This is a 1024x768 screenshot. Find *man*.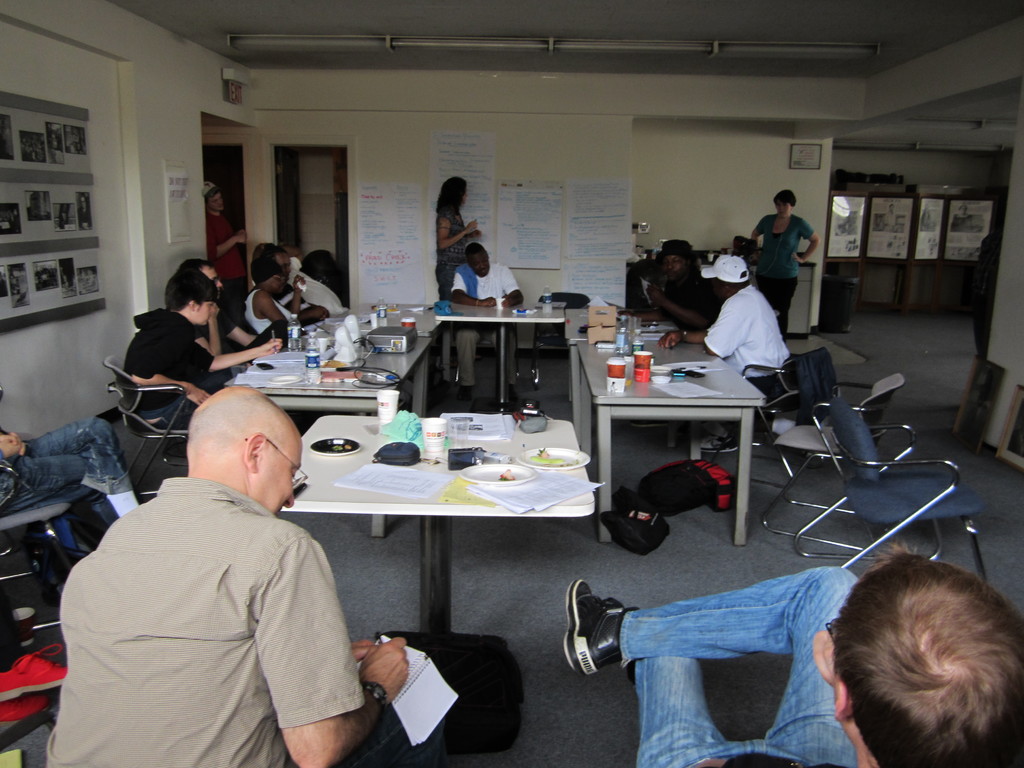
Bounding box: [left=618, top=239, right=724, bottom=332].
